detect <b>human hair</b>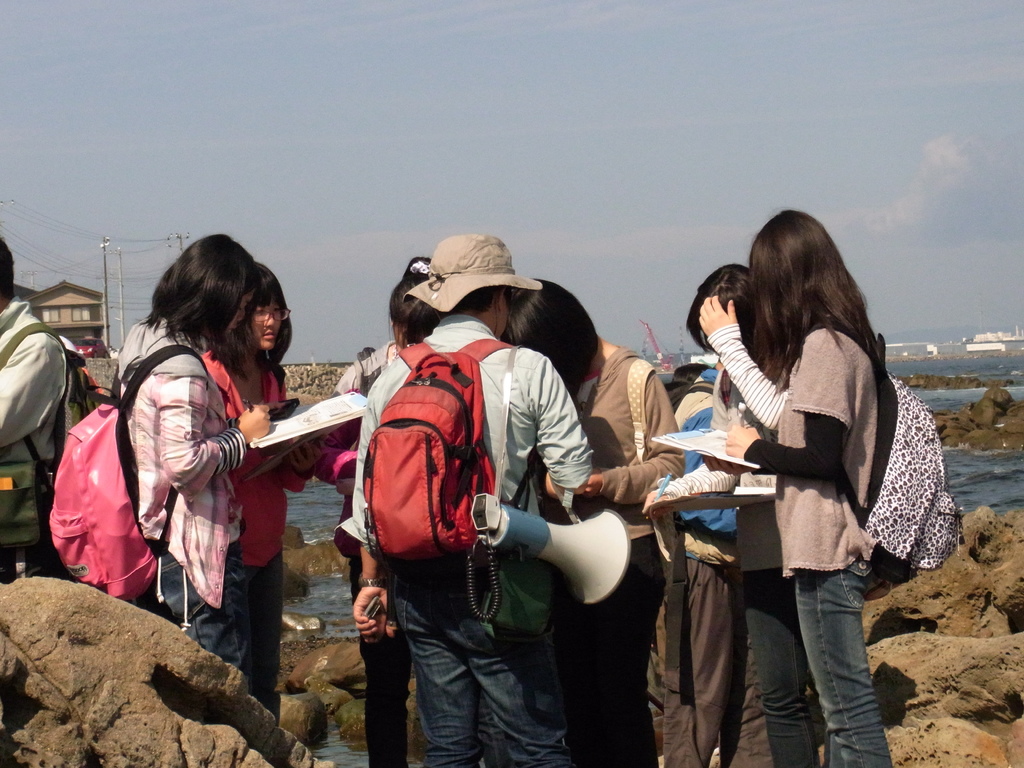
BBox(385, 271, 443, 351)
